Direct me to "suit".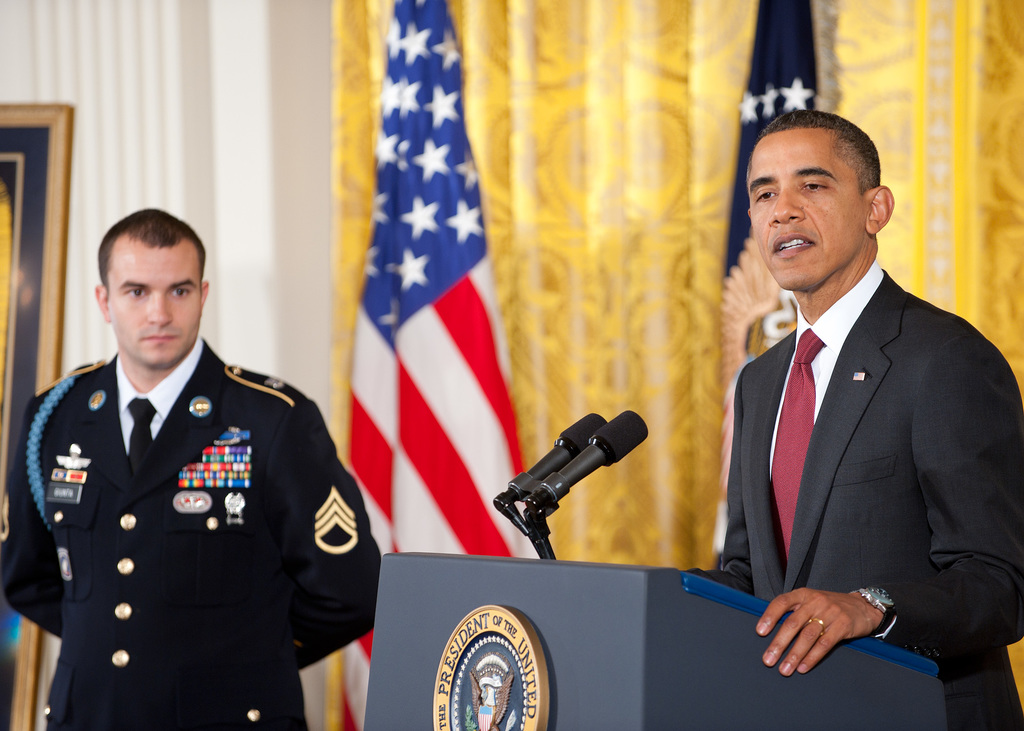
Direction: {"left": 689, "top": 271, "right": 1023, "bottom": 730}.
